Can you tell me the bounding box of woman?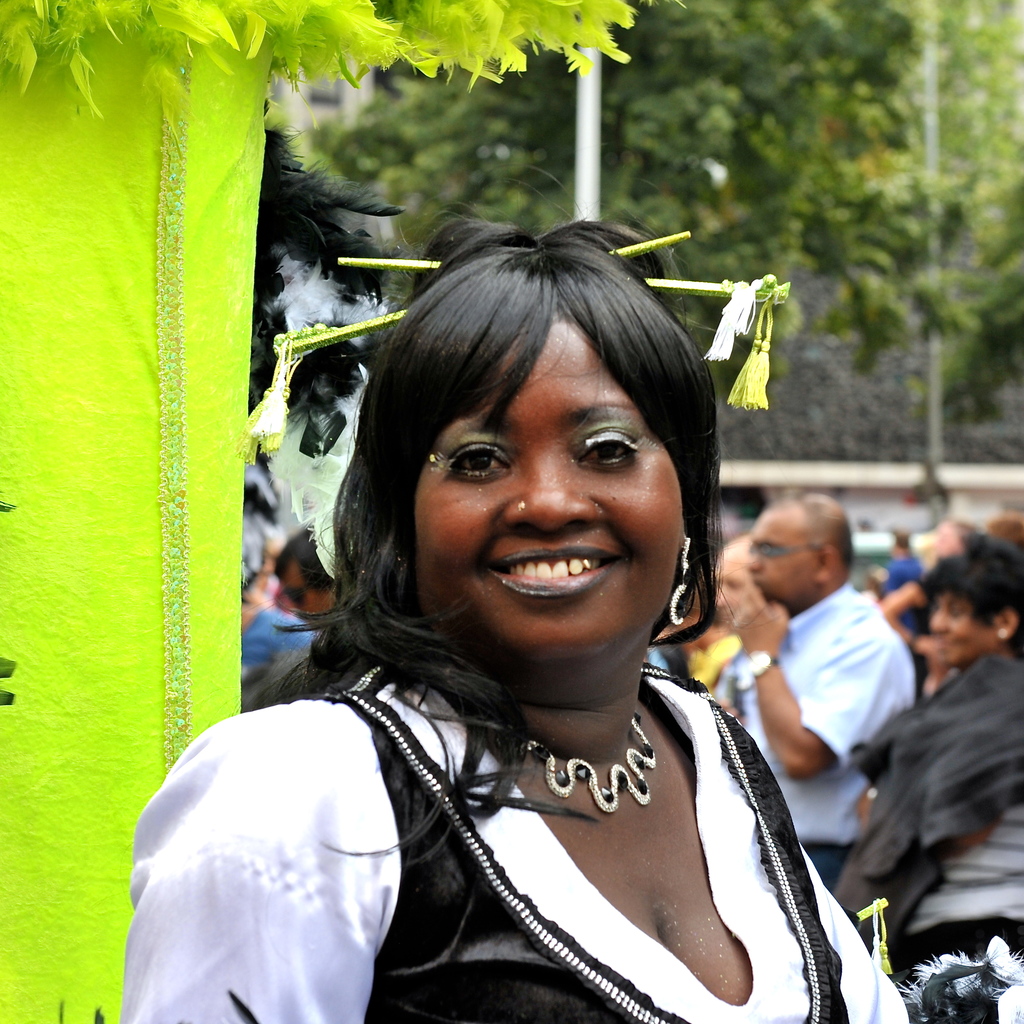
left=861, top=552, right=1023, bottom=980.
